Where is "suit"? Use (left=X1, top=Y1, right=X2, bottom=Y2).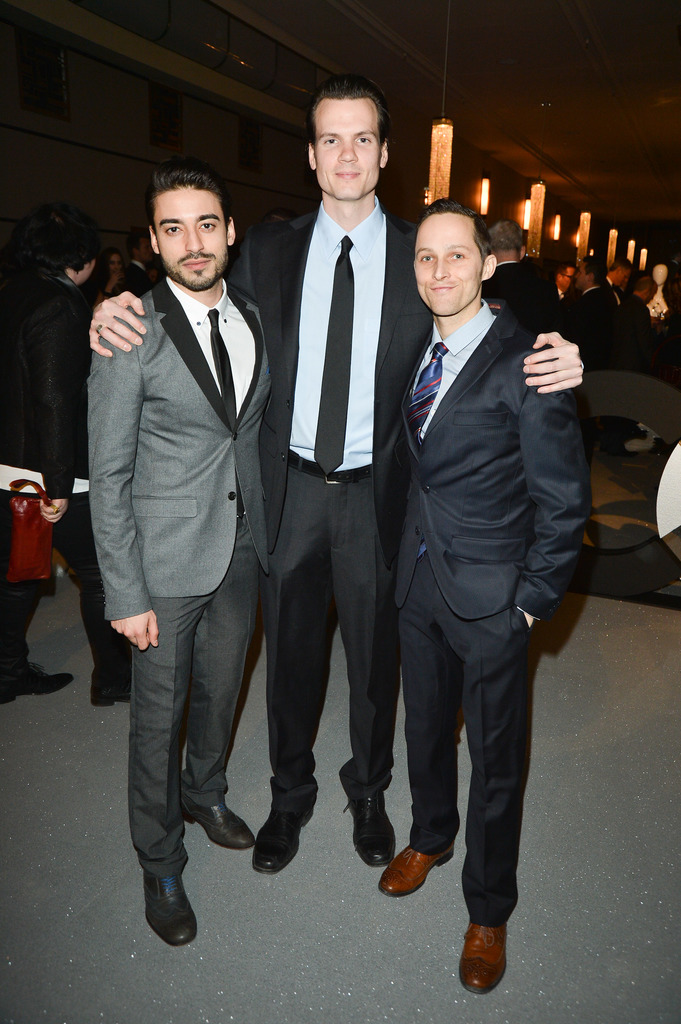
(left=226, top=188, right=420, bottom=813).
